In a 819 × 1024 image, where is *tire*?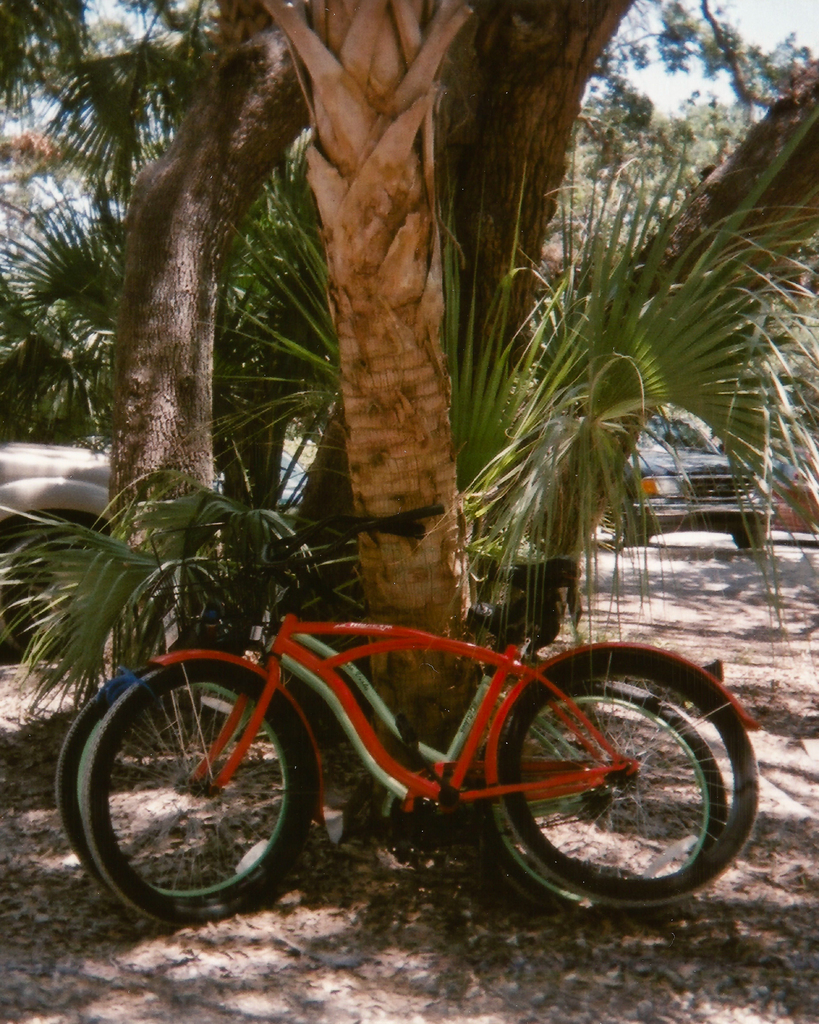
[609, 502, 651, 543].
